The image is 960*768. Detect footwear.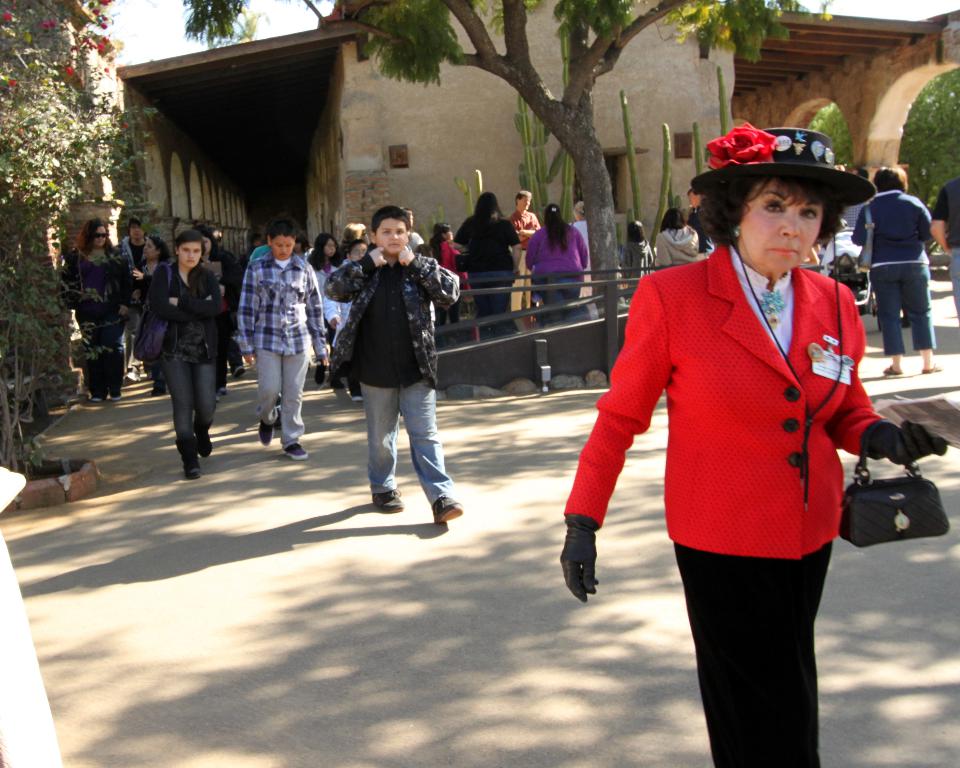
Detection: box(922, 359, 935, 372).
